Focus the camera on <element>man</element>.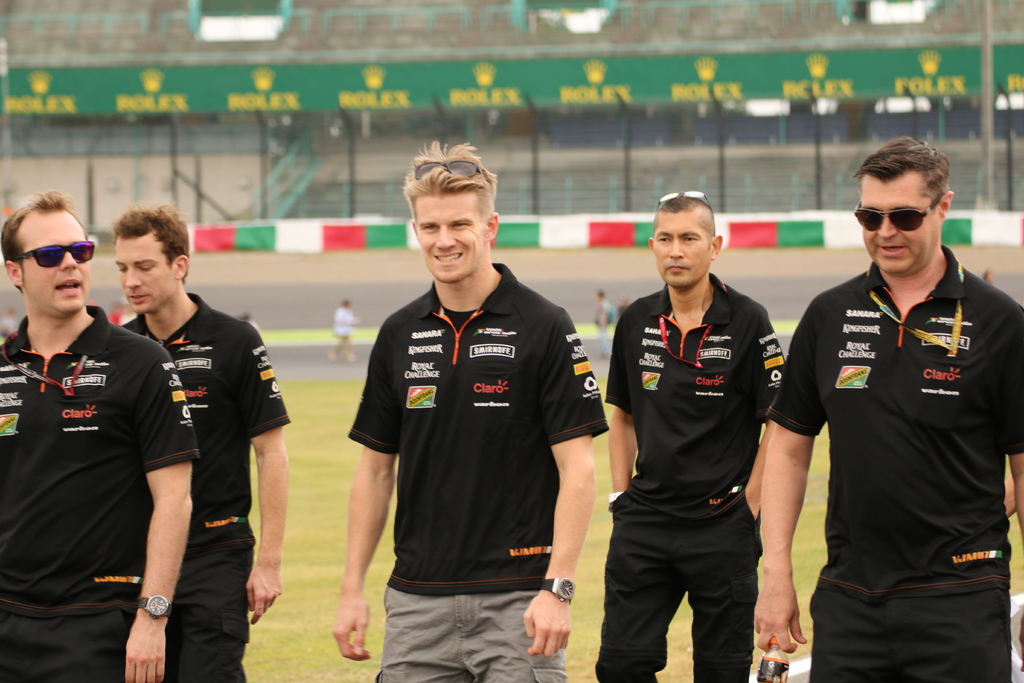
Focus region: [328, 135, 609, 682].
